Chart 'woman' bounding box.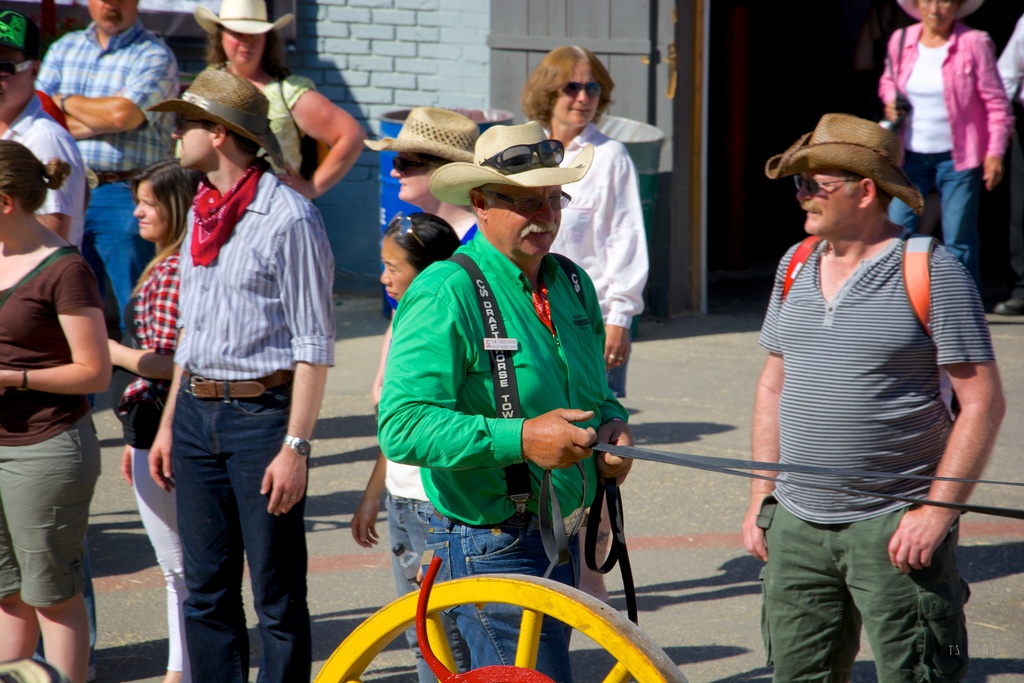
Charted: select_region(0, 135, 116, 682).
